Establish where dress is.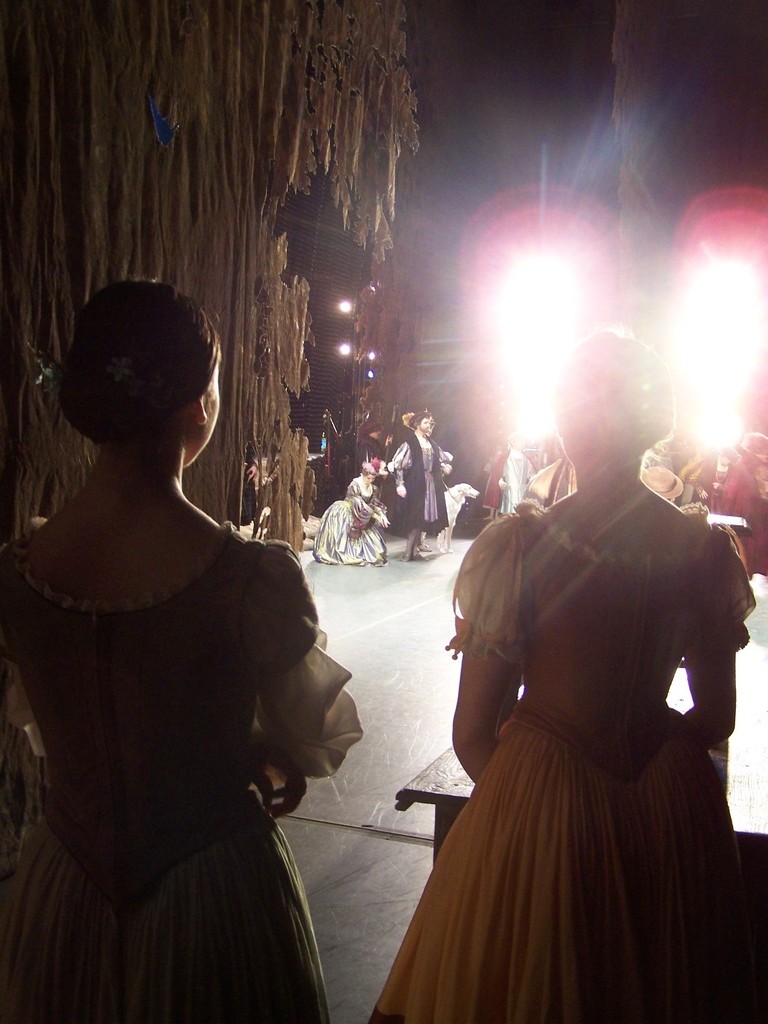
Established at Rect(387, 434, 437, 527).
